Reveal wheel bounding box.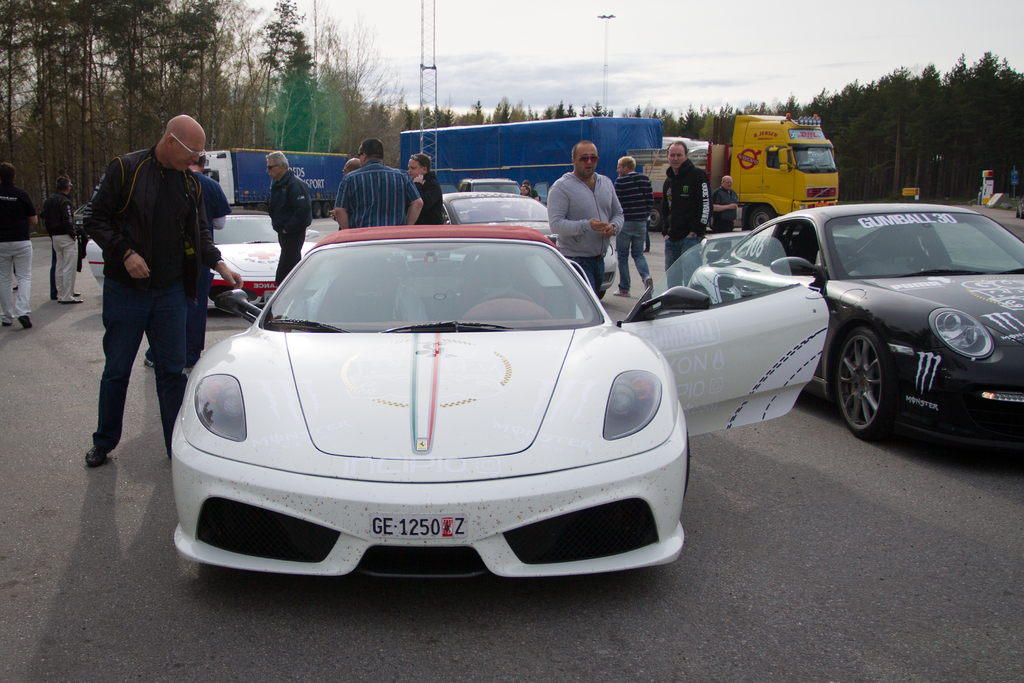
Revealed: x1=245, y1=203, x2=253, y2=210.
